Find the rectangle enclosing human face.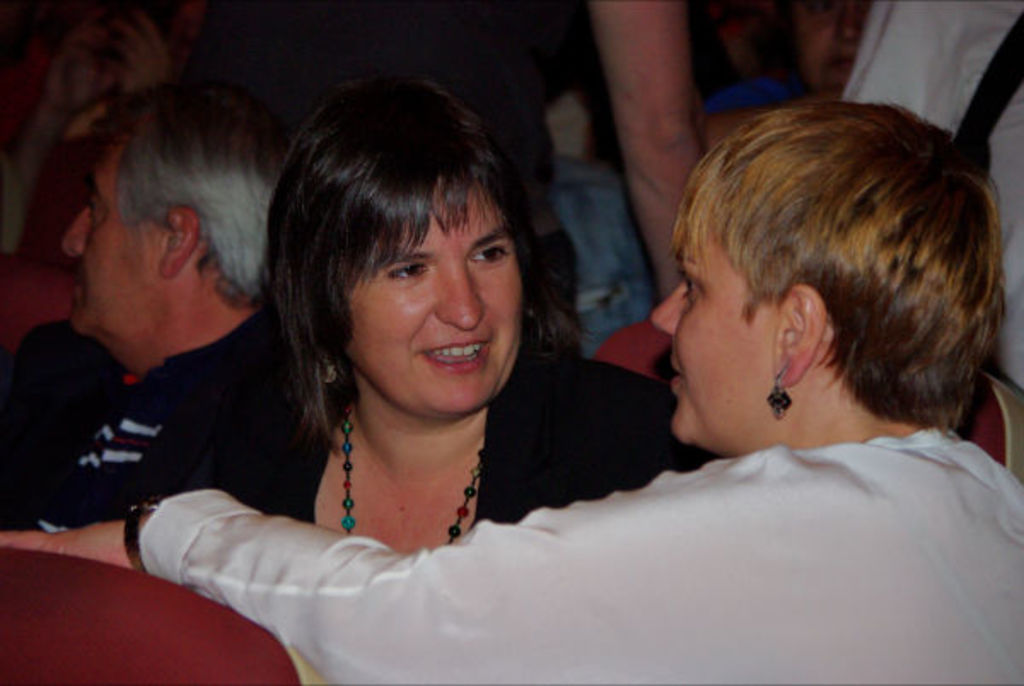
<box>61,137,157,341</box>.
